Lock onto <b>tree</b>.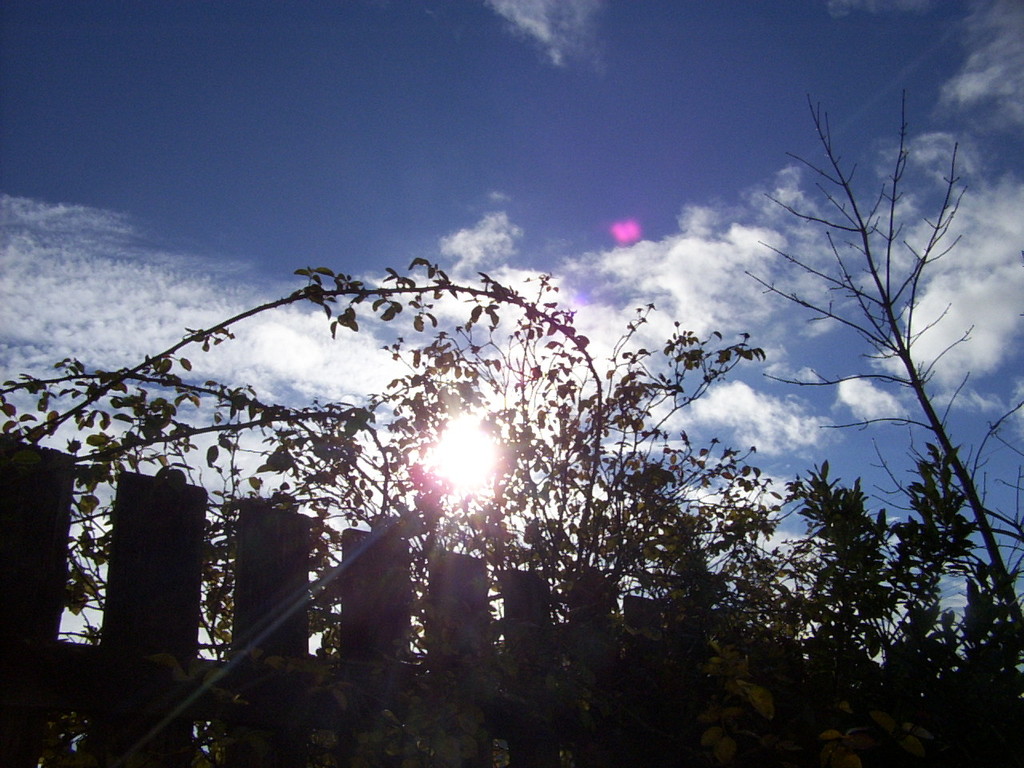
Locked: left=738, top=83, right=1023, bottom=647.
